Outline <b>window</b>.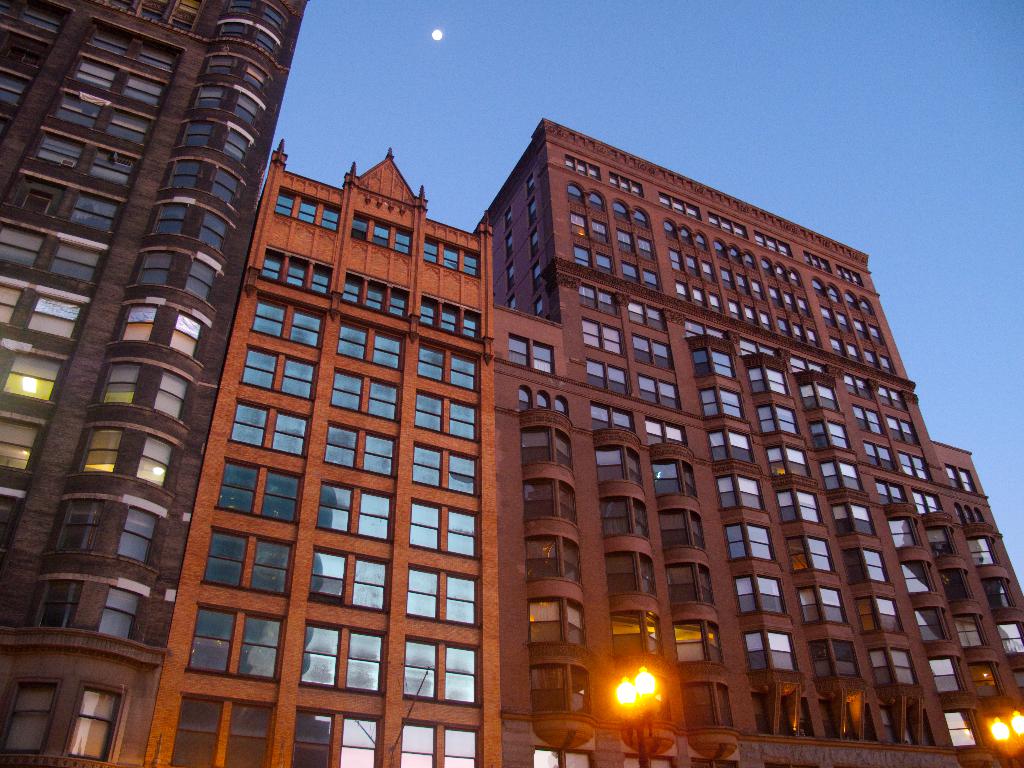
Outline: box=[817, 700, 881, 737].
